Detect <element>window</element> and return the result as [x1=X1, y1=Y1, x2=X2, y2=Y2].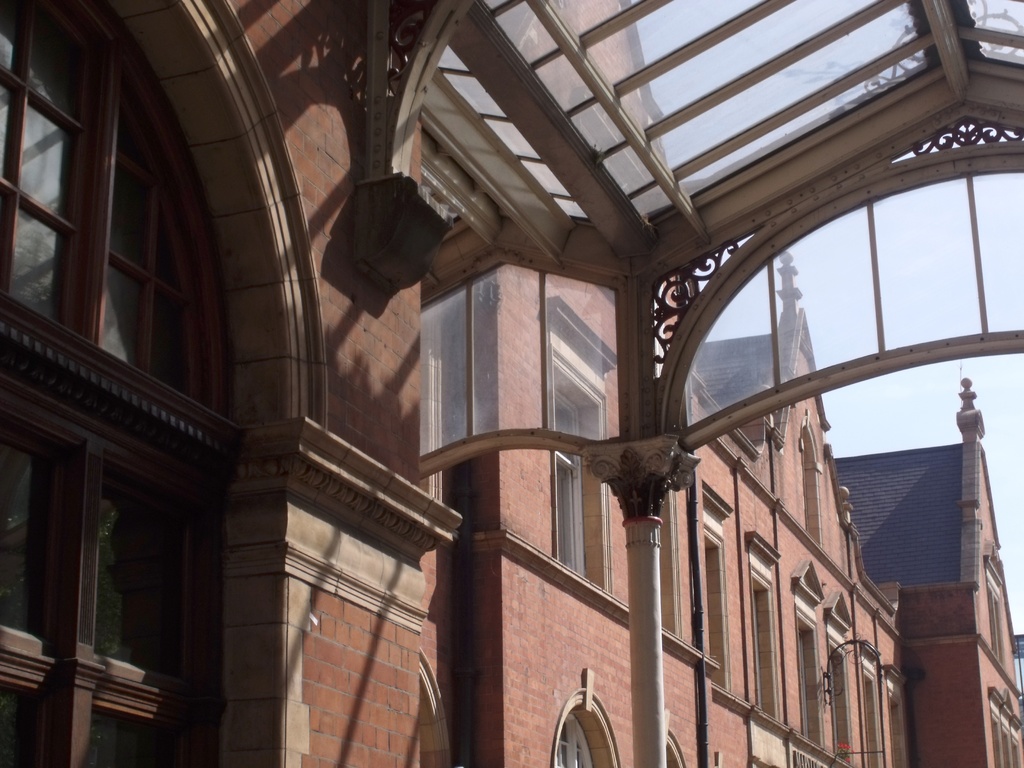
[x1=803, y1=414, x2=819, y2=542].
